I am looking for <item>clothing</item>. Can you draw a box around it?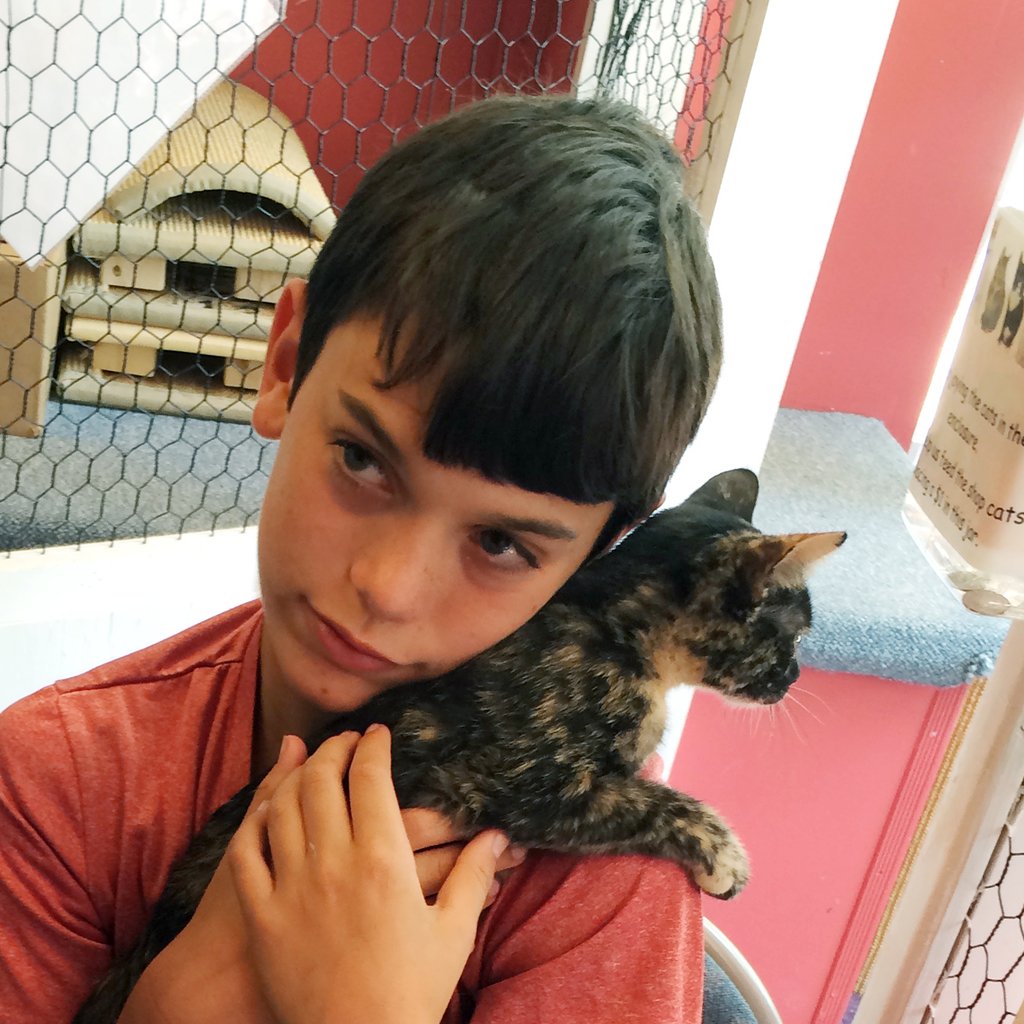
Sure, the bounding box is [left=0, top=600, right=700, bottom=1023].
